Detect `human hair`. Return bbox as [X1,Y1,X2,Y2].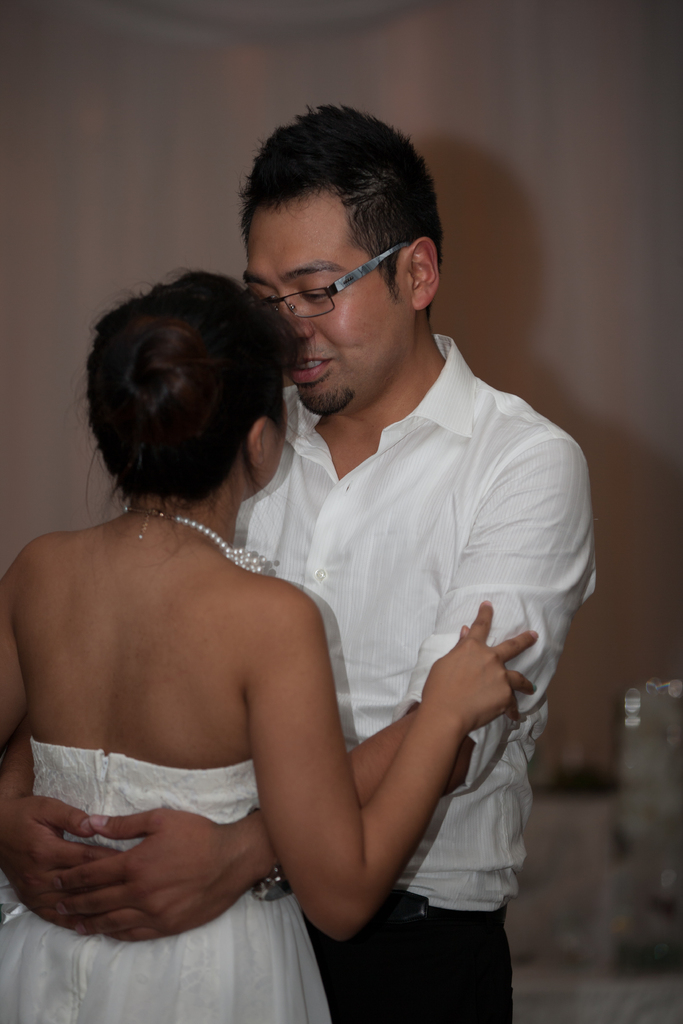
[237,100,444,322].
